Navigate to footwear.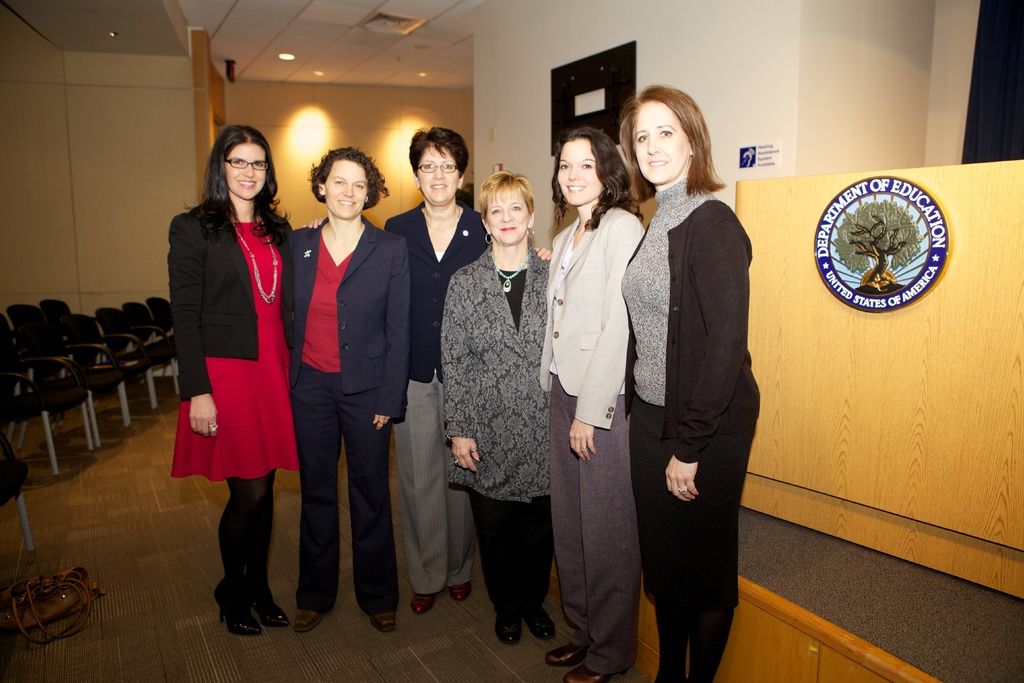
Navigation target: 527 598 559 641.
